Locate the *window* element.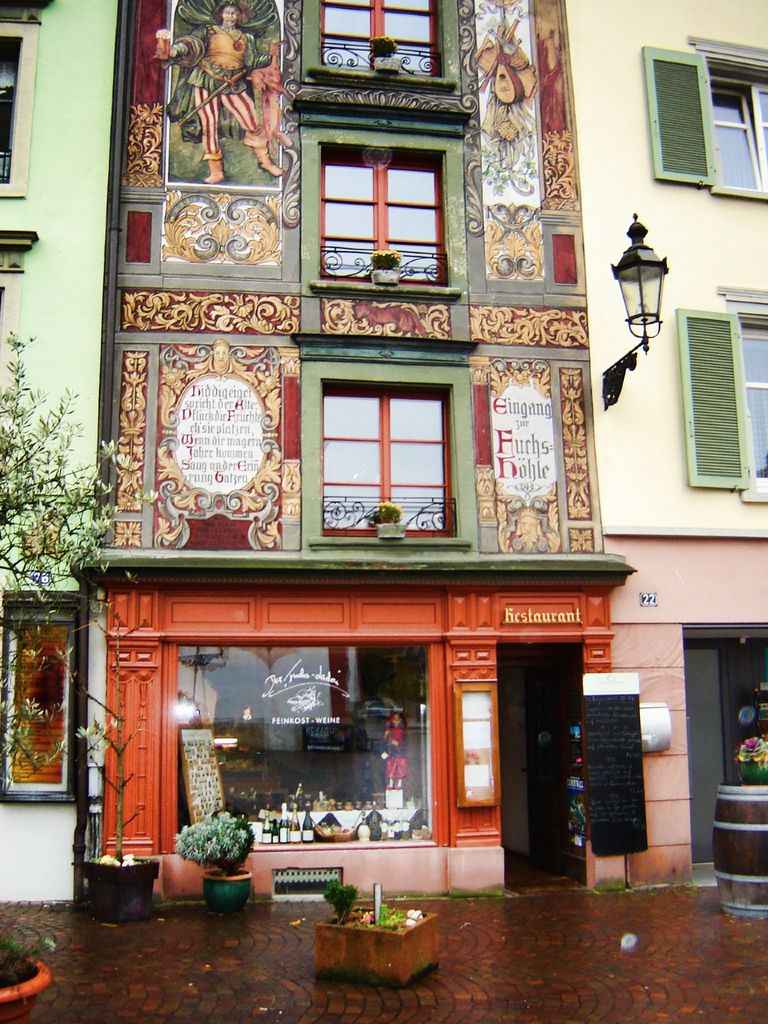
Element bbox: [735, 316, 767, 490].
